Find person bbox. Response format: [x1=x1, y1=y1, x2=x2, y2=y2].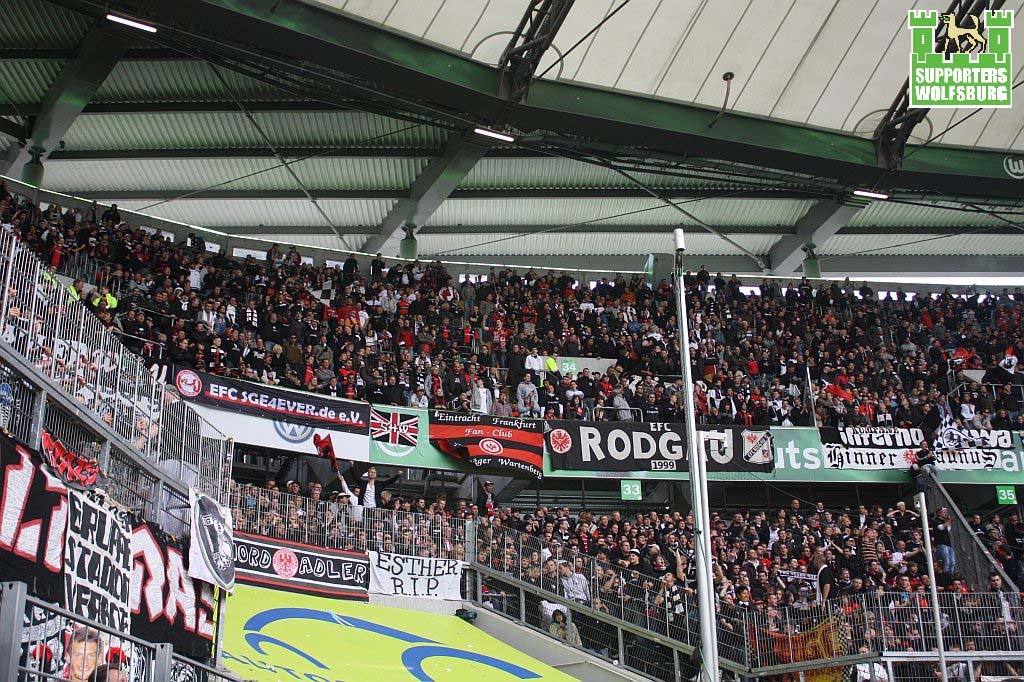
[x1=63, y1=279, x2=82, y2=305].
